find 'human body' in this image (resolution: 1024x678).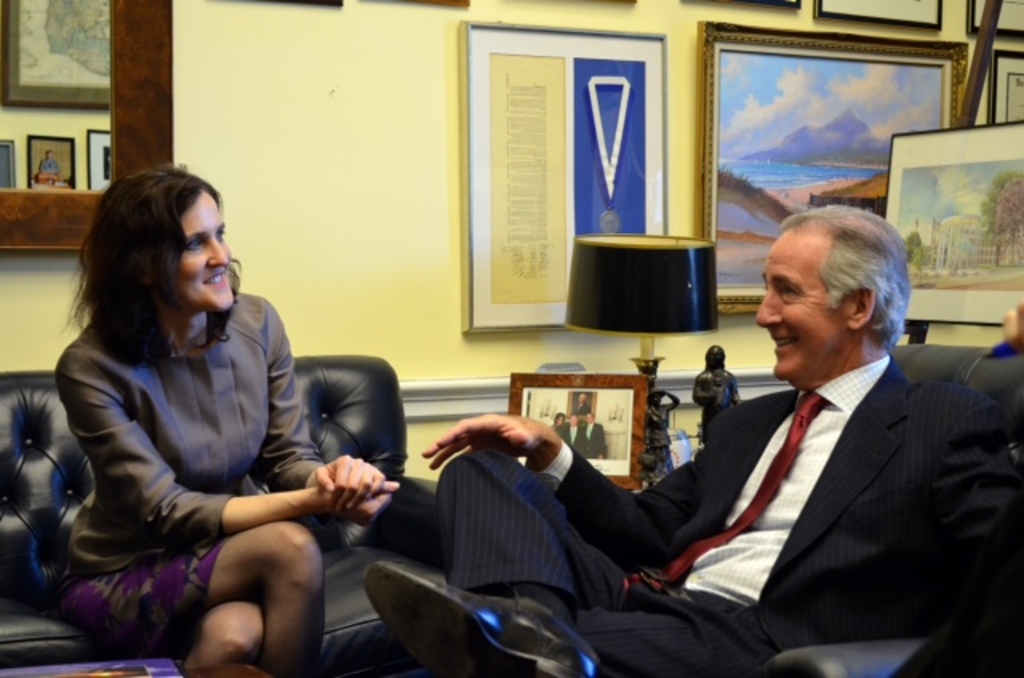
(x1=46, y1=165, x2=386, y2=676).
